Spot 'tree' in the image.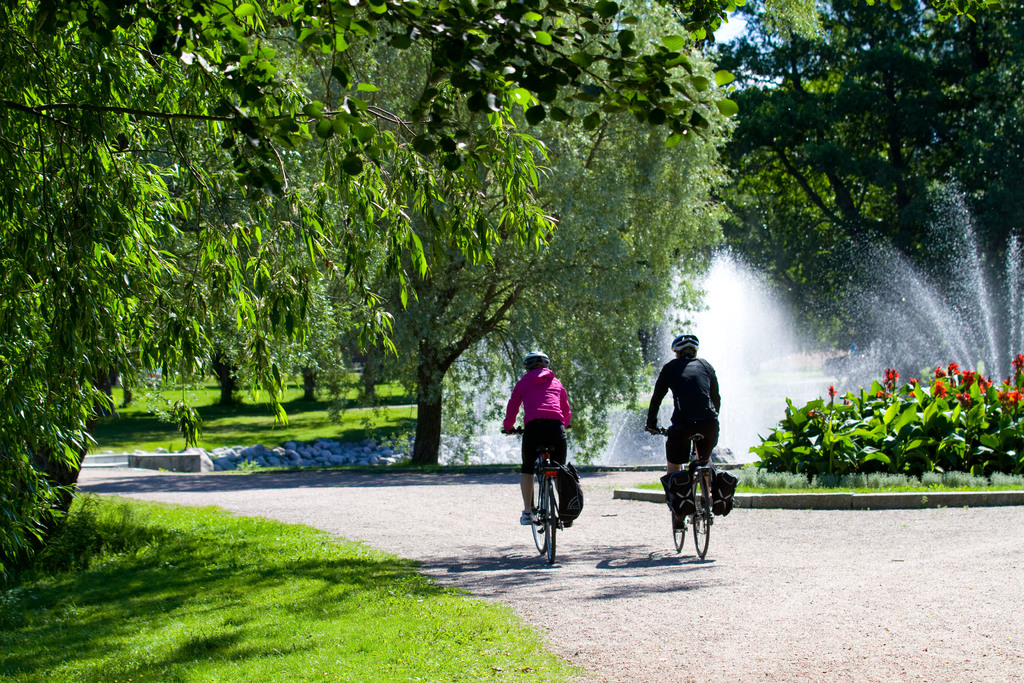
'tree' found at bbox(335, 4, 741, 482).
